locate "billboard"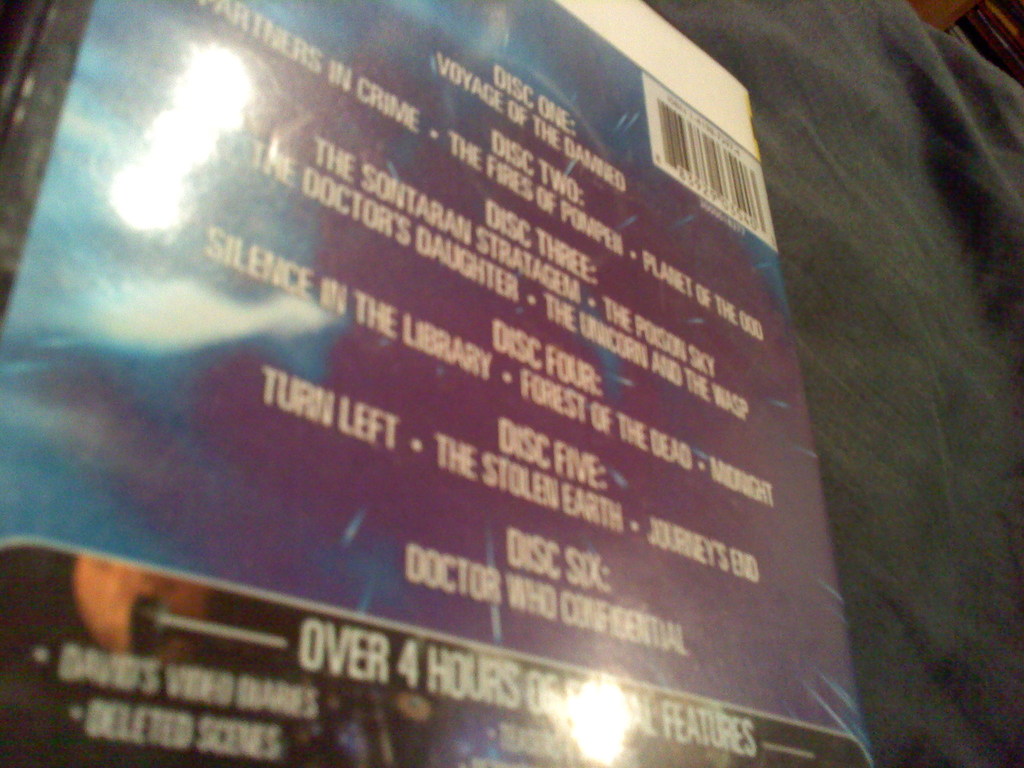
0, 0, 958, 767
